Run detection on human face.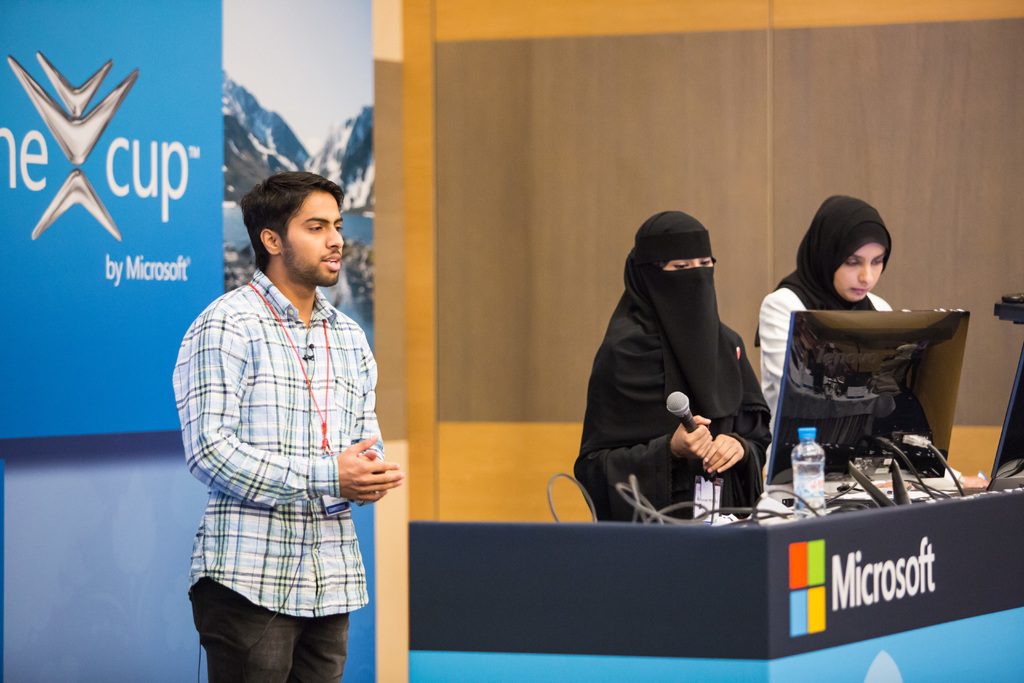
Result: bbox=[834, 241, 888, 302].
